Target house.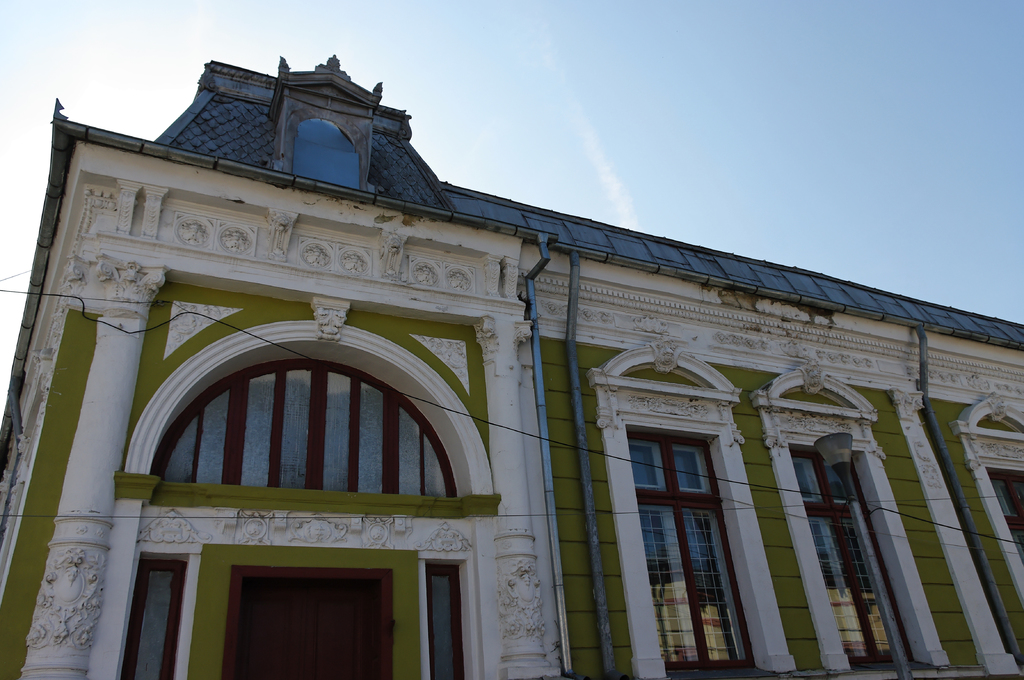
Target region: left=0, top=50, right=1023, bottom=679.
